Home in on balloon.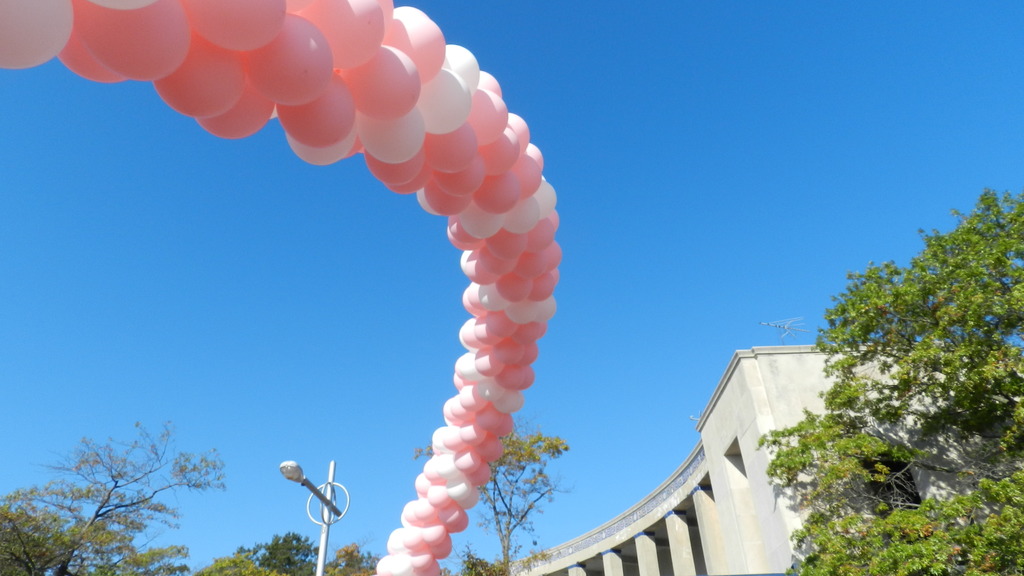
Homed in at <bbox>439, 504, 458, 525</bbox>.
